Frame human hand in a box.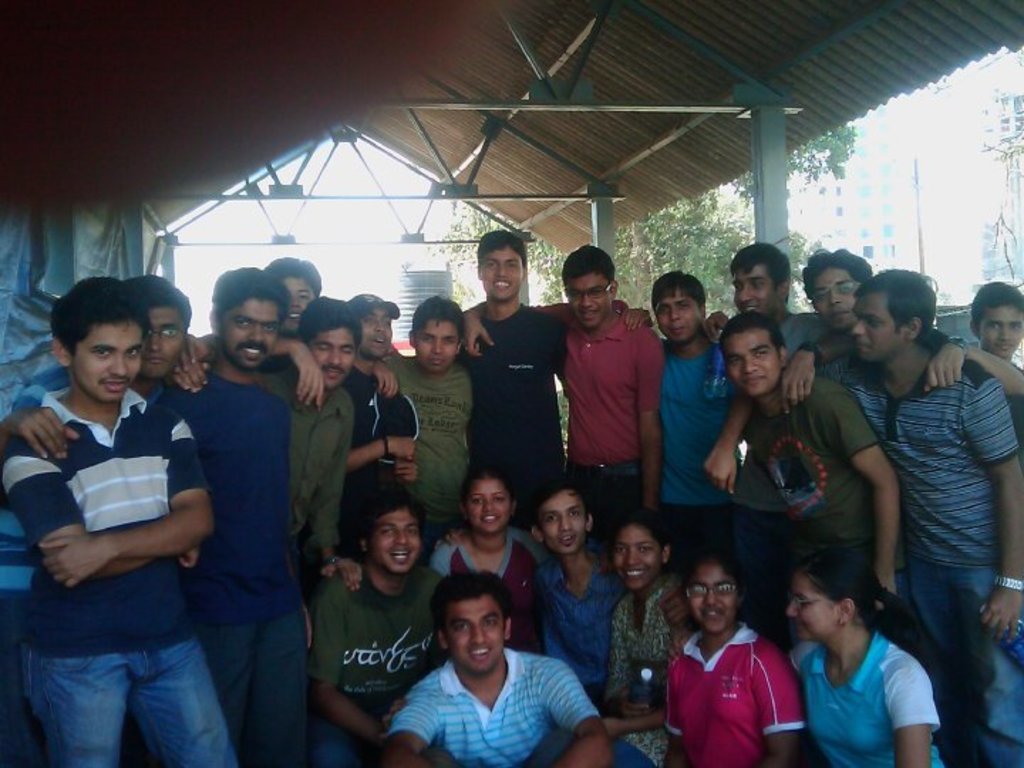
left=377, top=694, right=410, bottom=742.
